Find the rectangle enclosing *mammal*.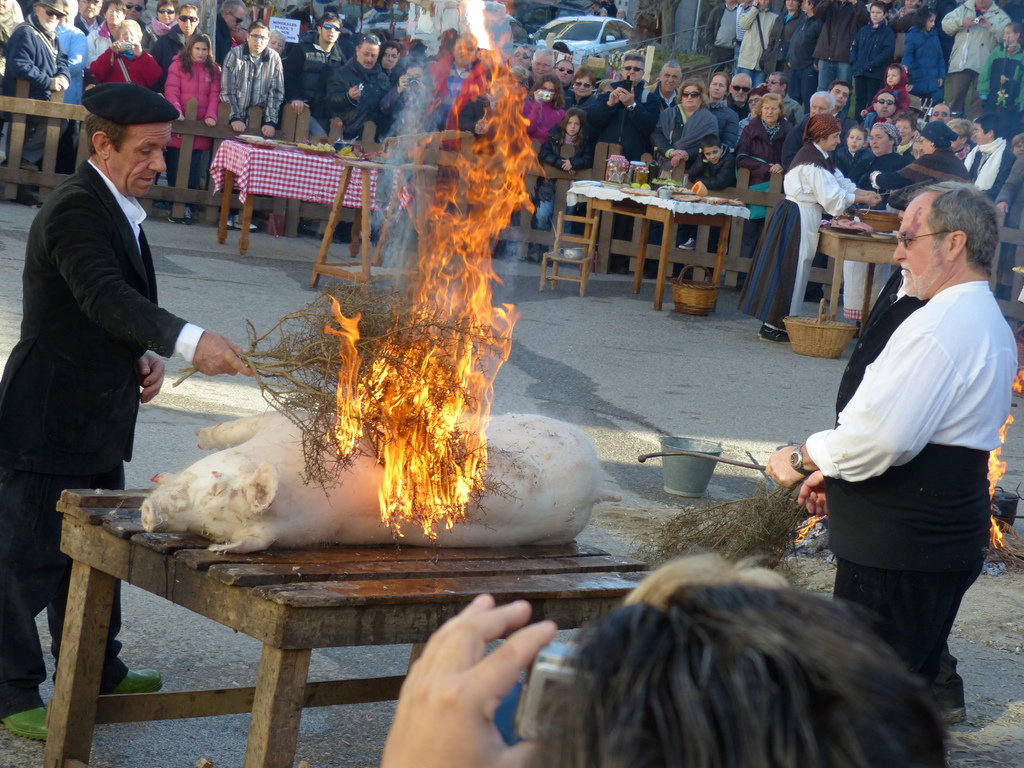
790,199,1005,673.
